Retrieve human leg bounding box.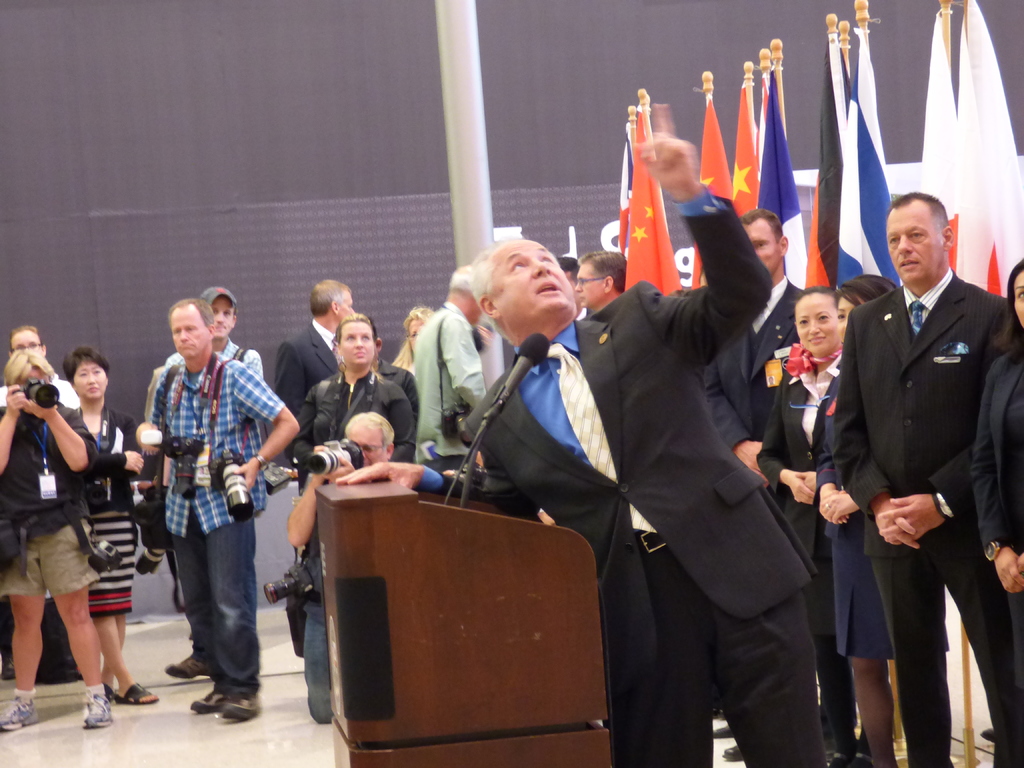
Bounding box: <bbox>0, 531, 45, 735</bbox>.
